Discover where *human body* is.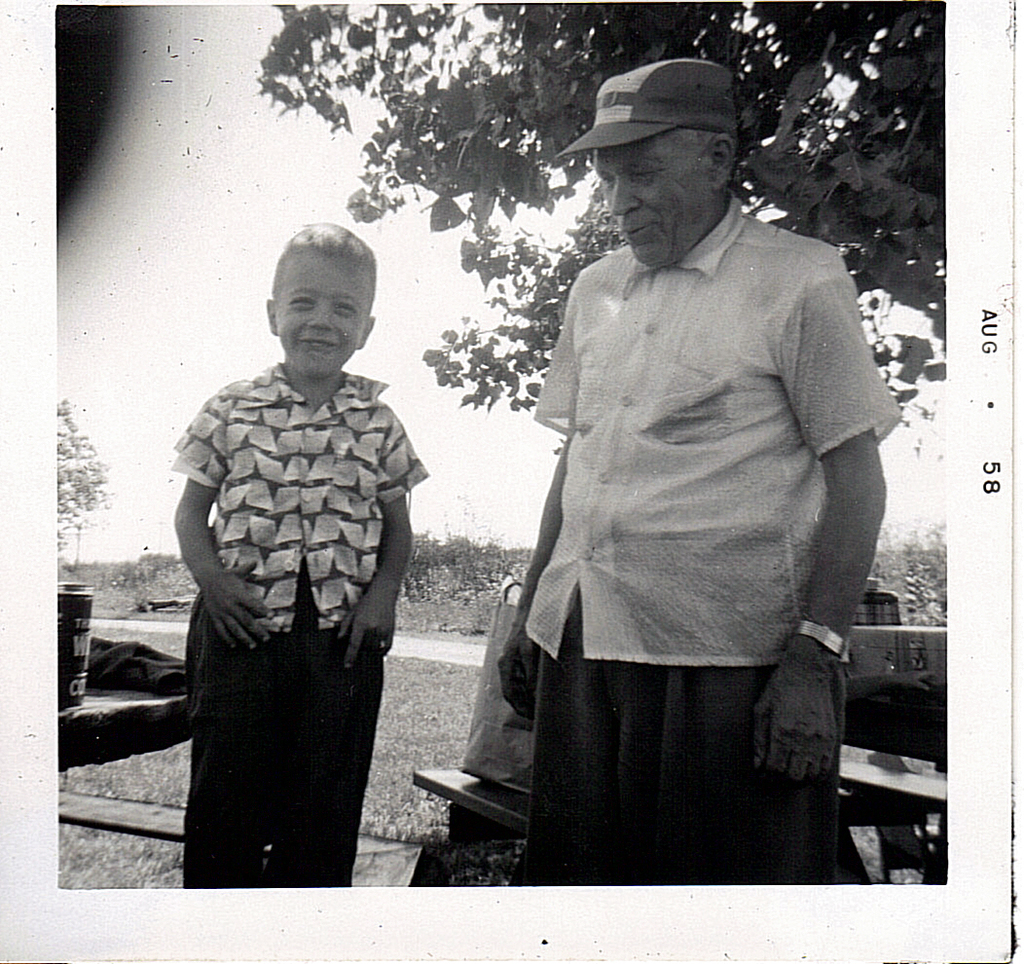
Discovered at bbox=[146, 212, 433, 854].
